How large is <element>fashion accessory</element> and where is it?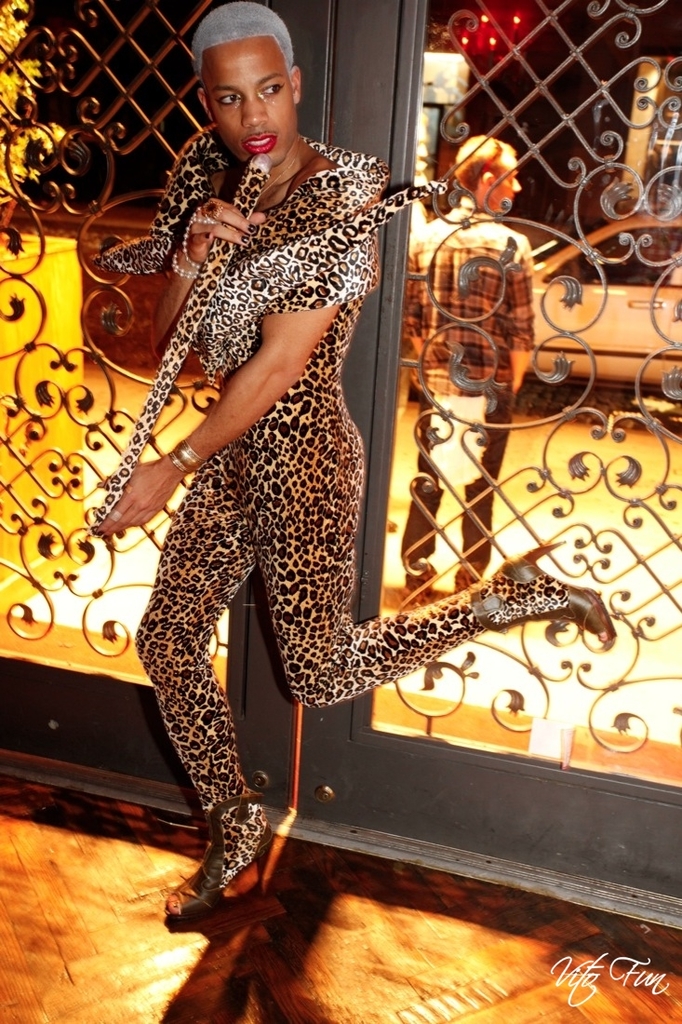
Bounding box: {"left": 167, "top": 209, "right": 215, "bottom": 277}.
